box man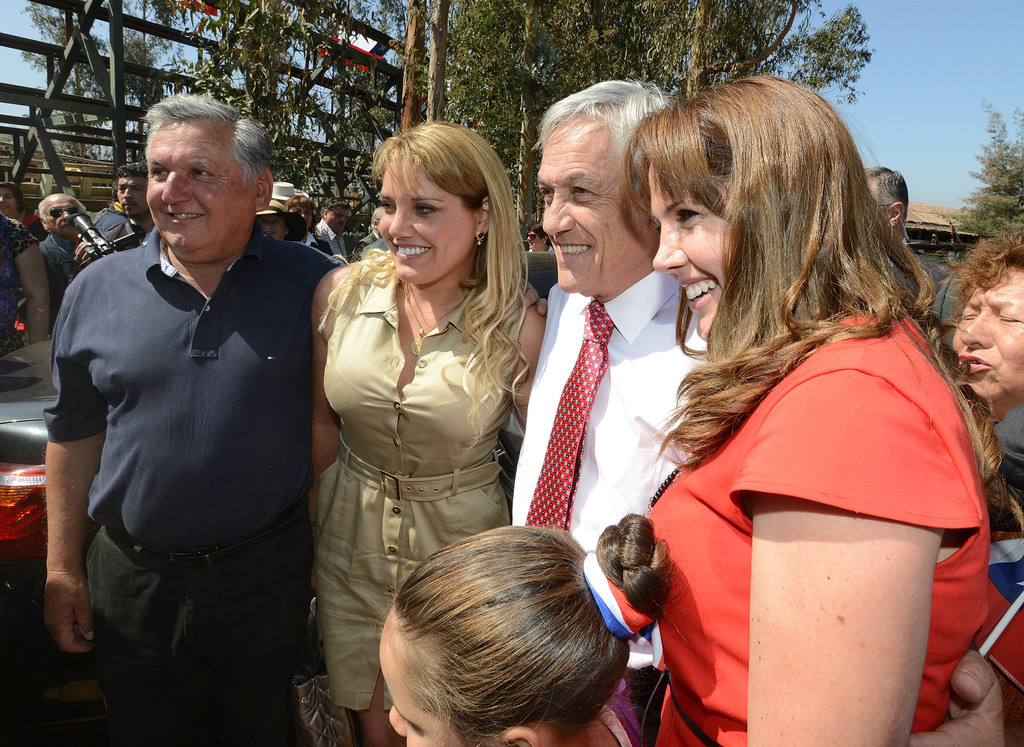
locate(35, 103, 340, 727)
